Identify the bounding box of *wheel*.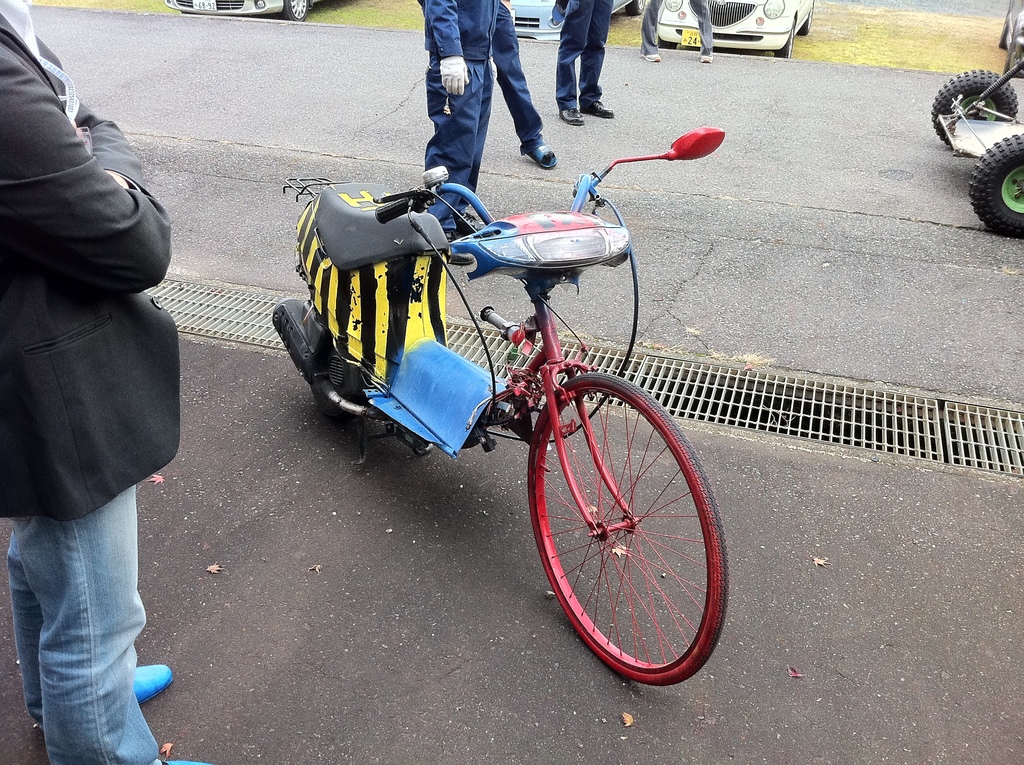
[x1=930, y1=68, x2=1020, y2=153].
